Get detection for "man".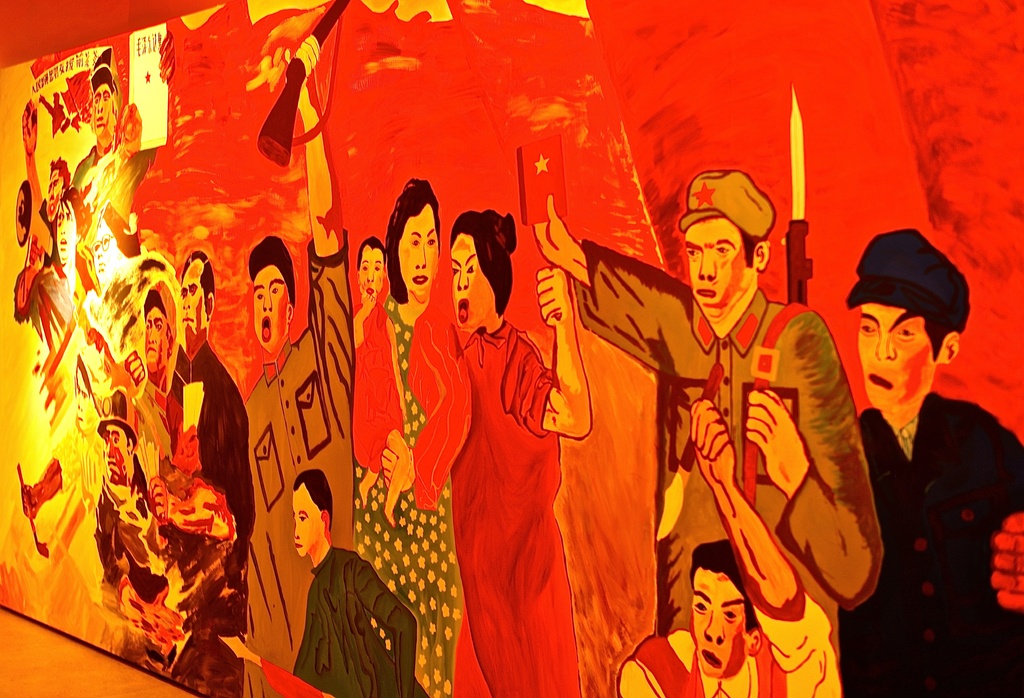
Detection: BBox(531, 166, 884, 631).
